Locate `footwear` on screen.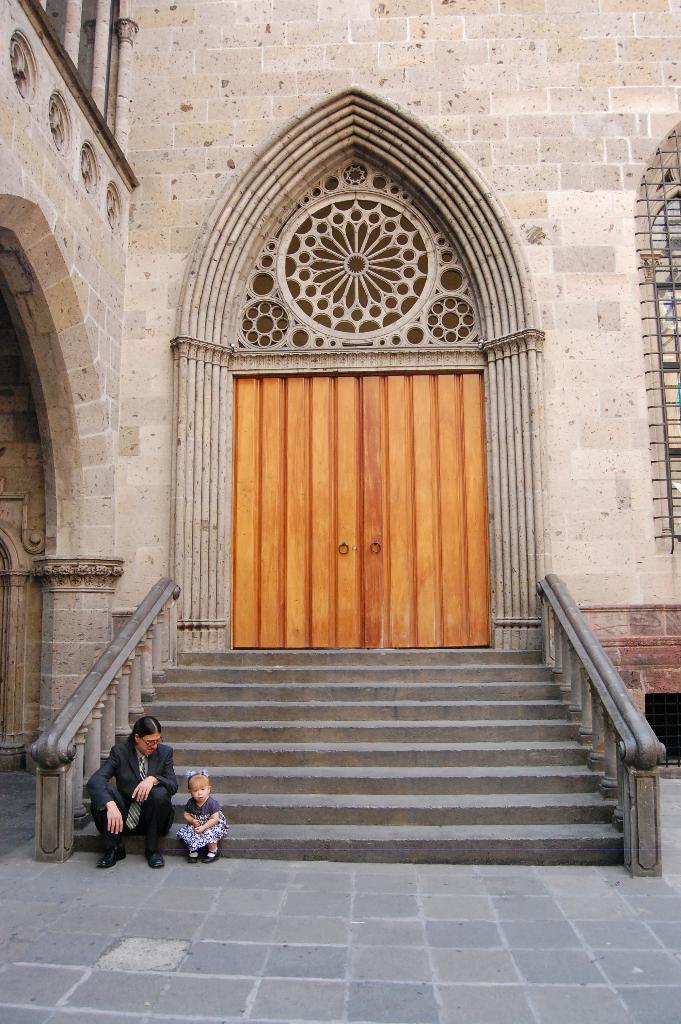
On screen at 204,850,219,863.
